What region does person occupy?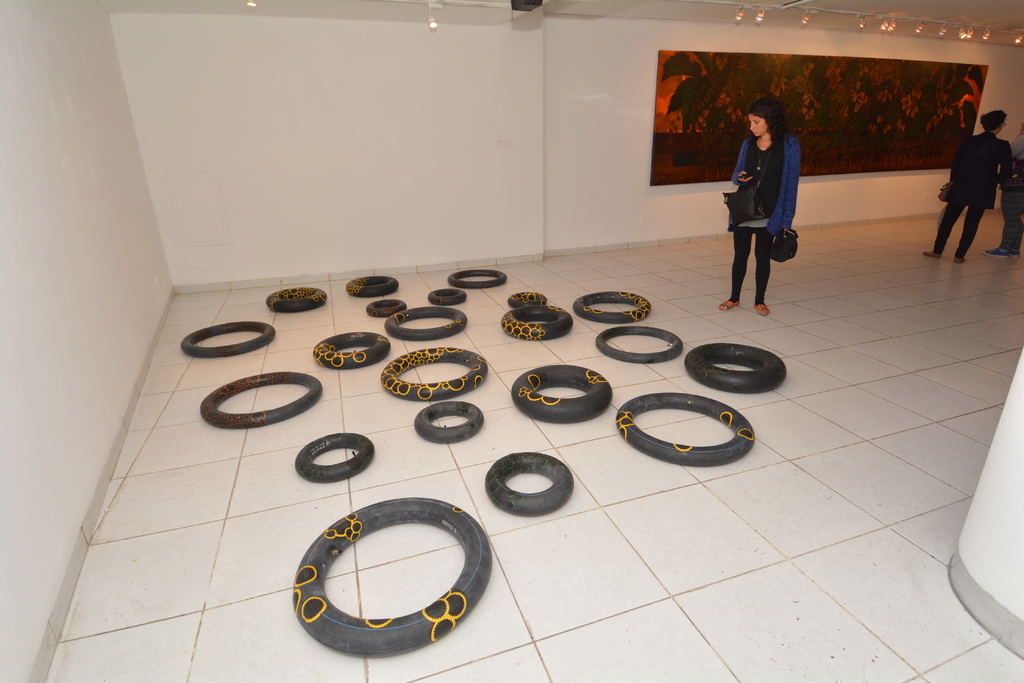
select_region(924, 112, 1010, 264).
